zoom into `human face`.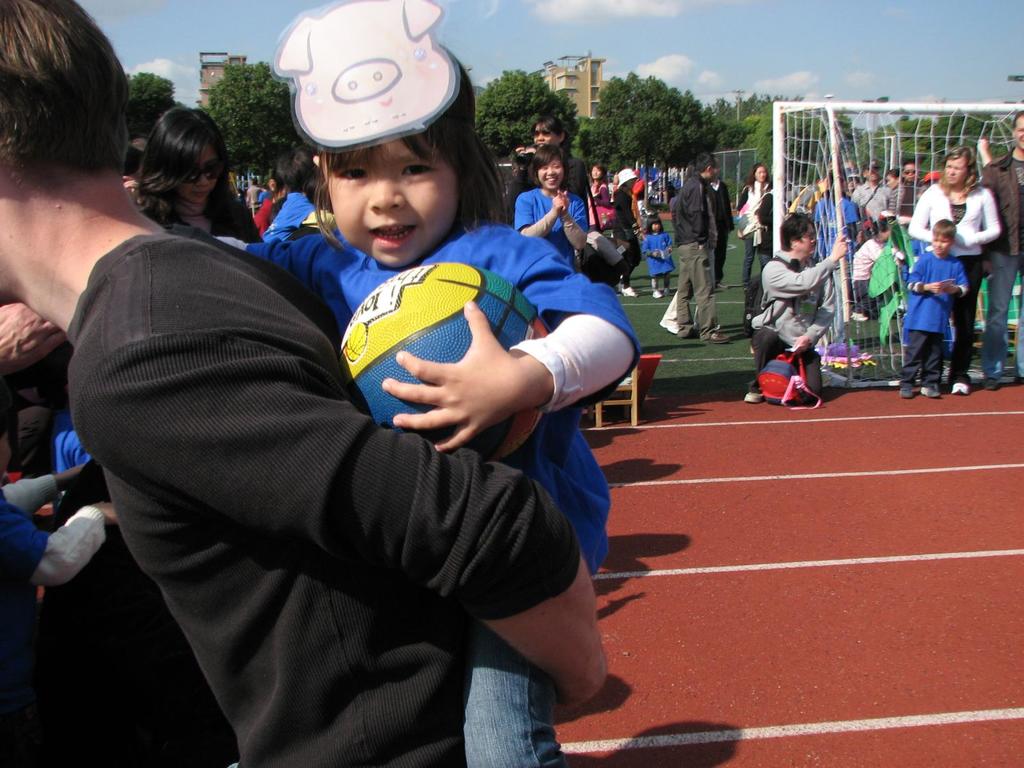
Zoom target: left=332, top=139, right=461, bottom=262.
